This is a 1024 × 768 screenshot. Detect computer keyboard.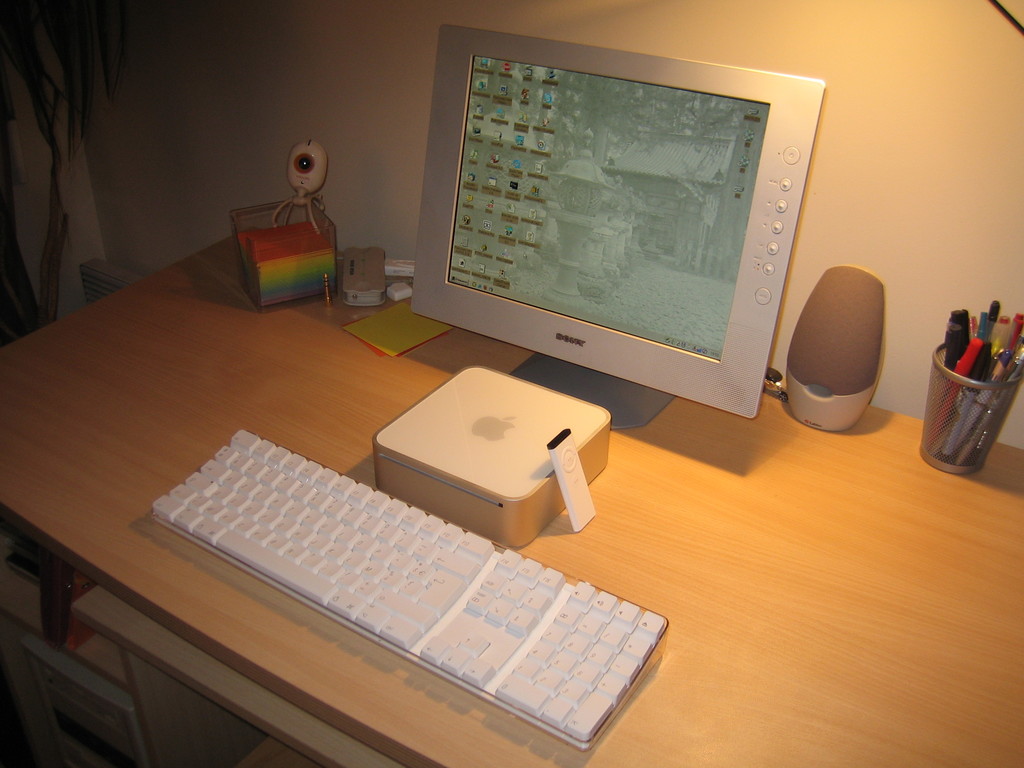
box=[148, 428, 668, 753].
